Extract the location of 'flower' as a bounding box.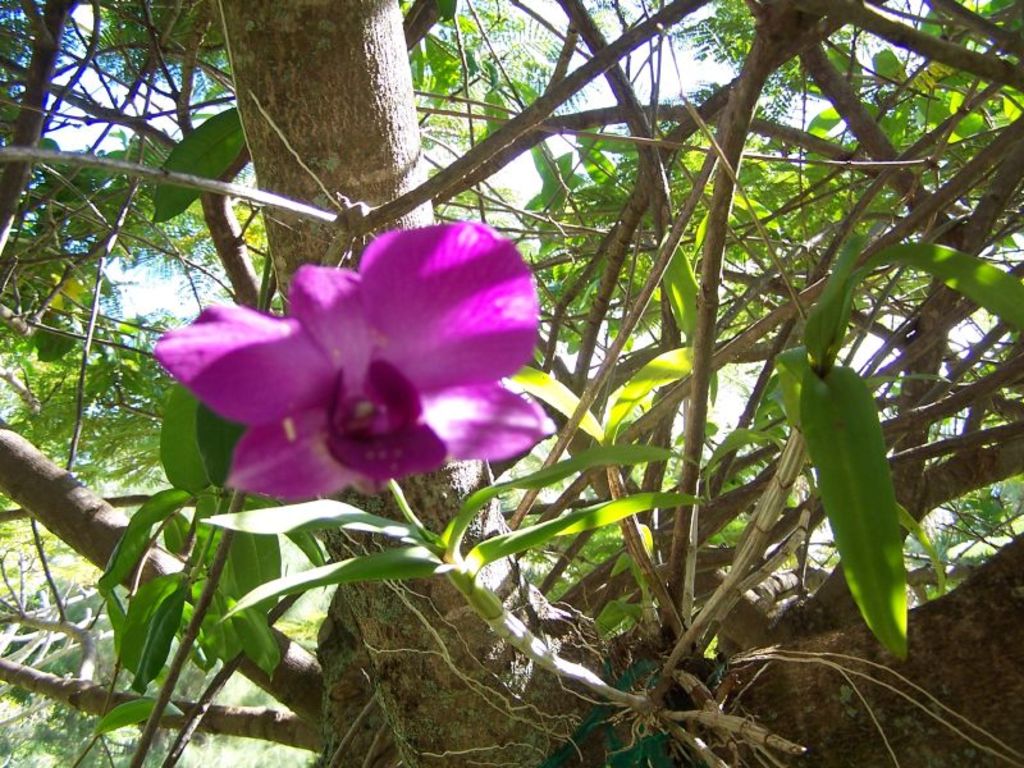
bbox(155, 205, 557, 525).
